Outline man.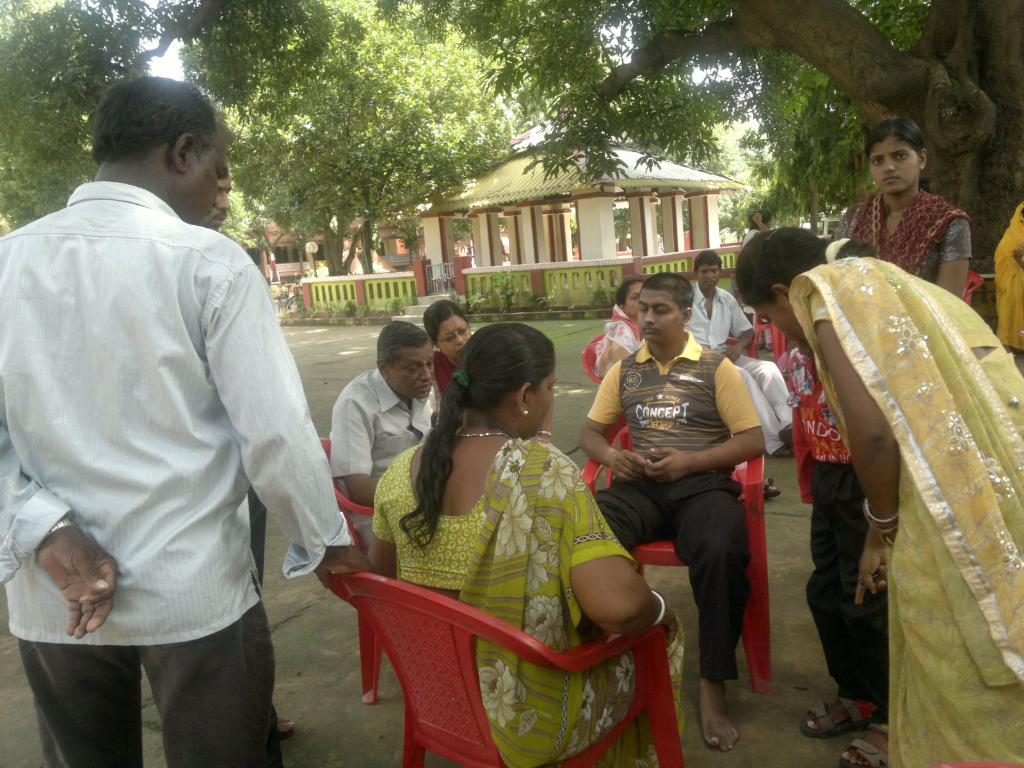
Outline: crop(0, 73, 356, 767).
